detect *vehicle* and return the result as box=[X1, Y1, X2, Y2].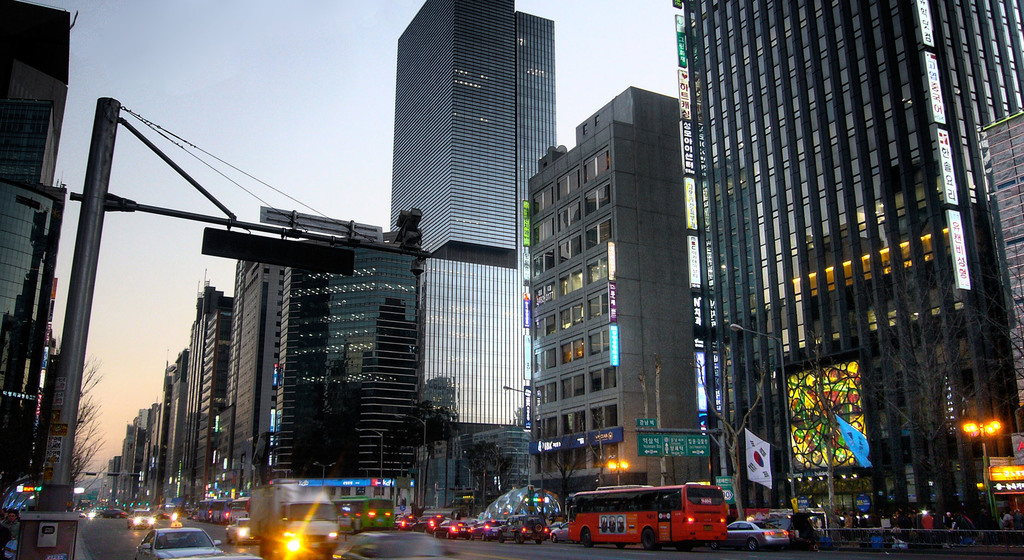
box=[245, 481, 341, 559].
